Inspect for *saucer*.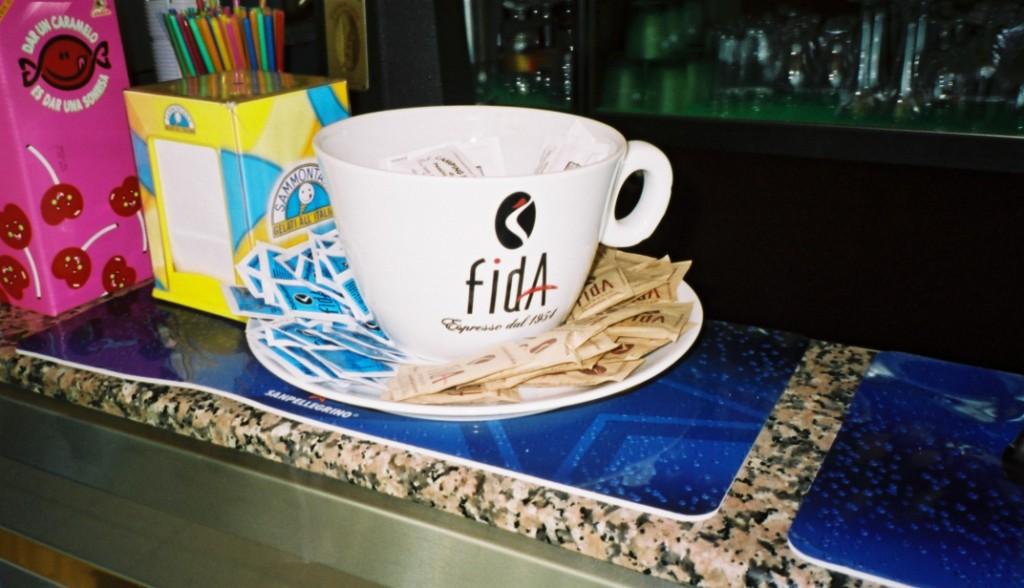
Inspection: x1=243 y1=247 x2=706 y2=421.
